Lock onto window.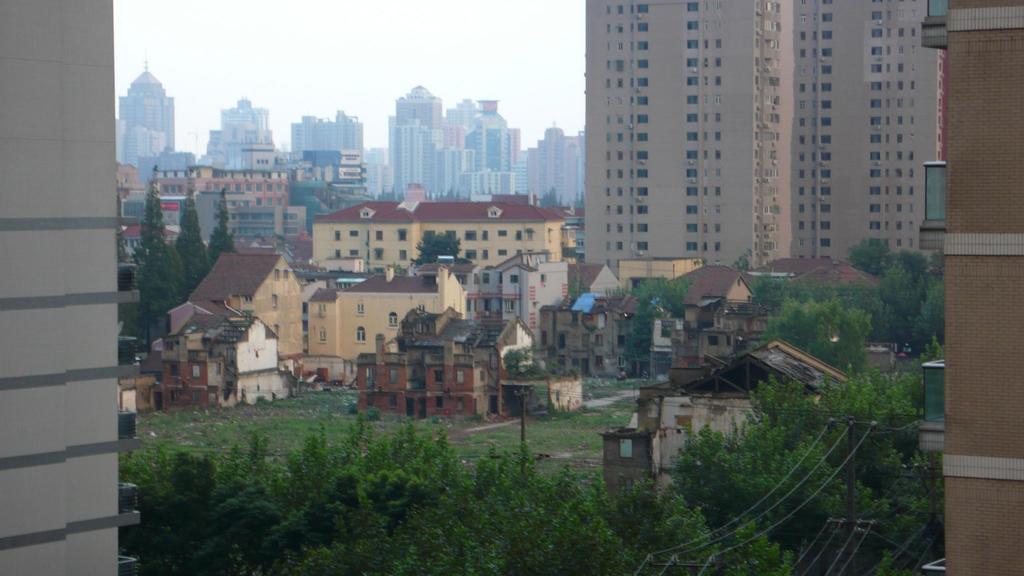
Locked: <bbox>388, 314, 397, 328</bbox>.
